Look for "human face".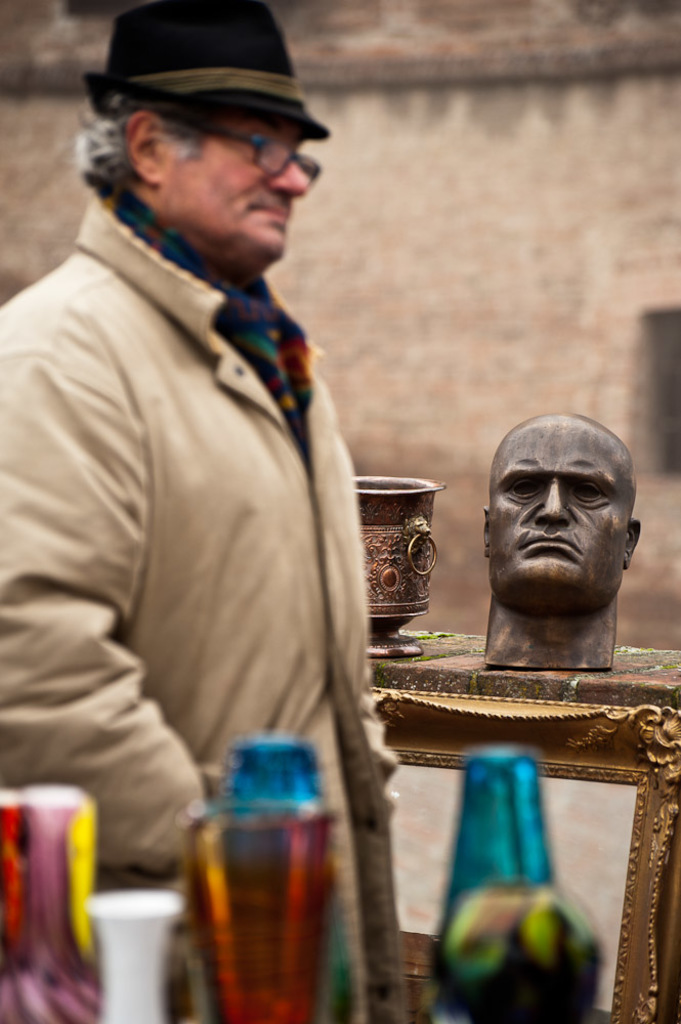
Found: Rect(163, 114, 308, 268).
